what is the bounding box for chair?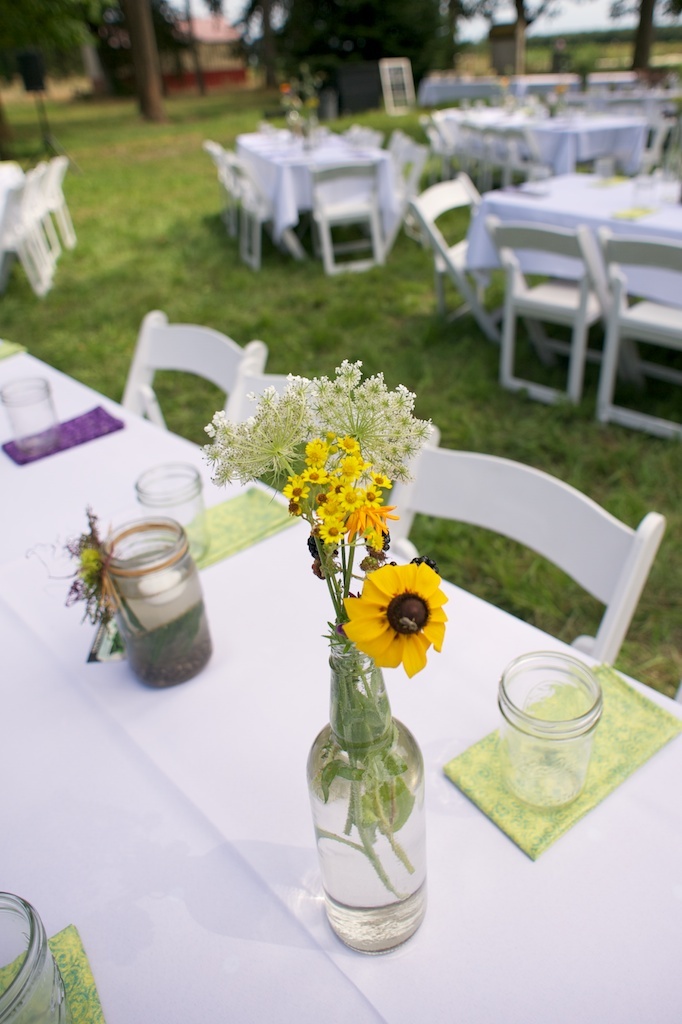
(383,422,655,658).
